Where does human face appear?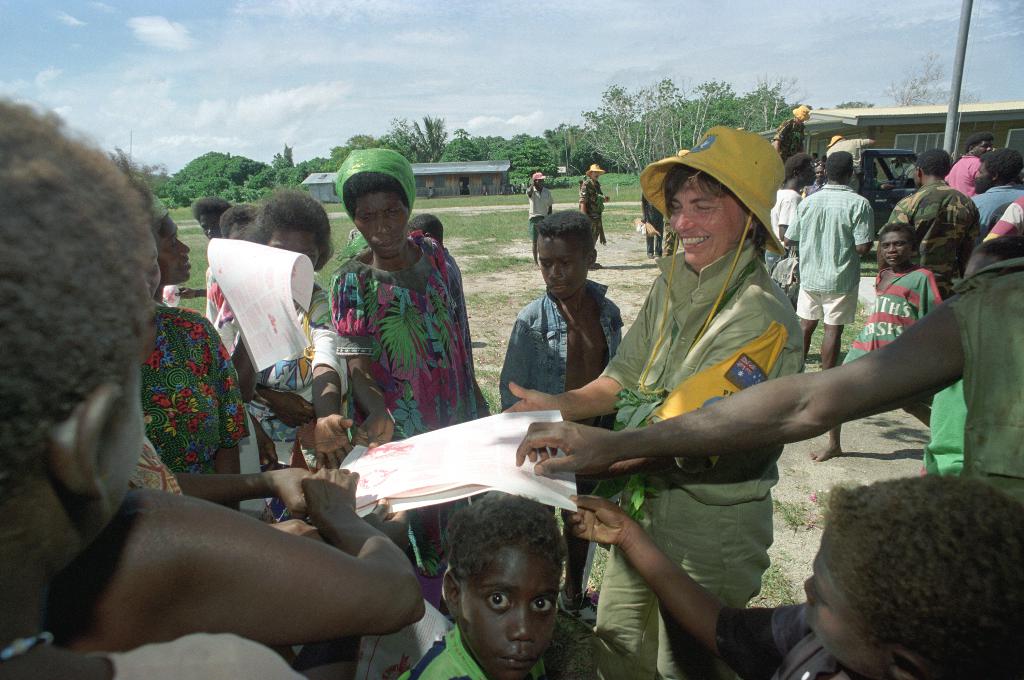
Appears at 463/549/565/674.
